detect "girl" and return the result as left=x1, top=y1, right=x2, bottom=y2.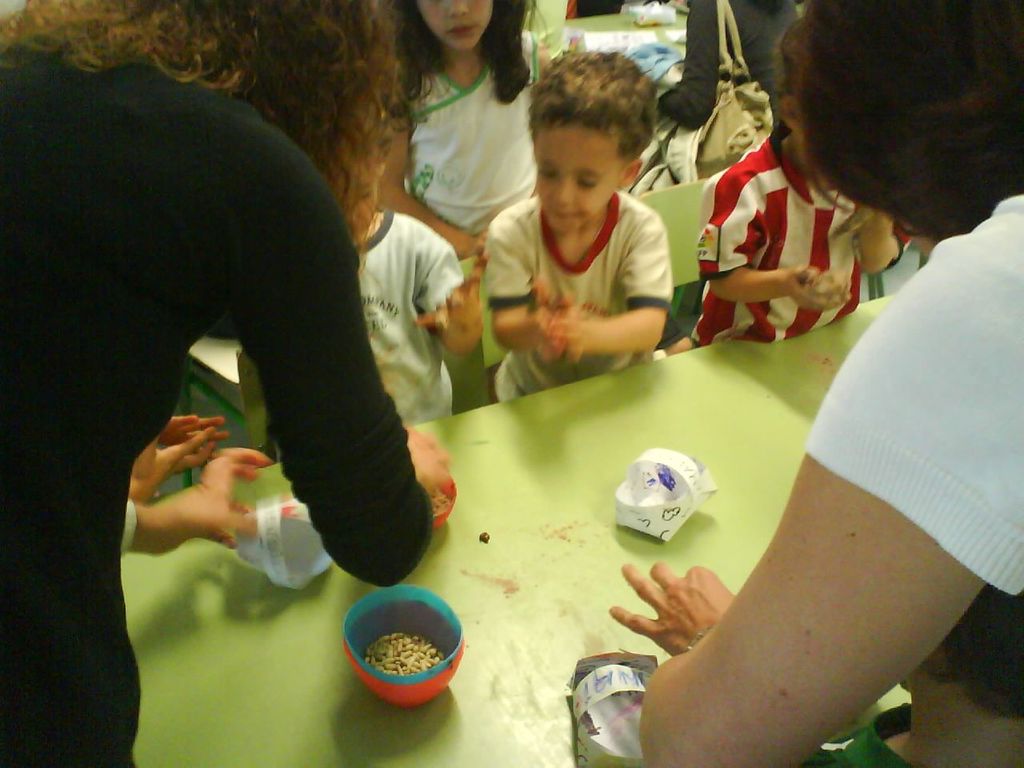
left=391, top=0, right=546, bottom=266.
